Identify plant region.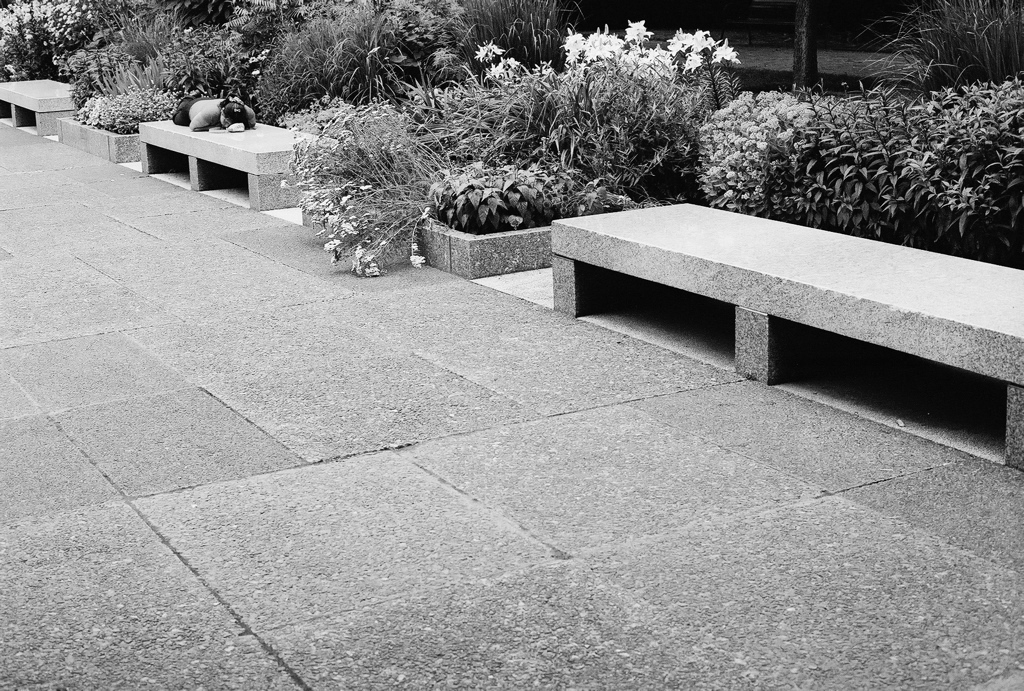
Region: box=[852, 0, 1023, 102].
